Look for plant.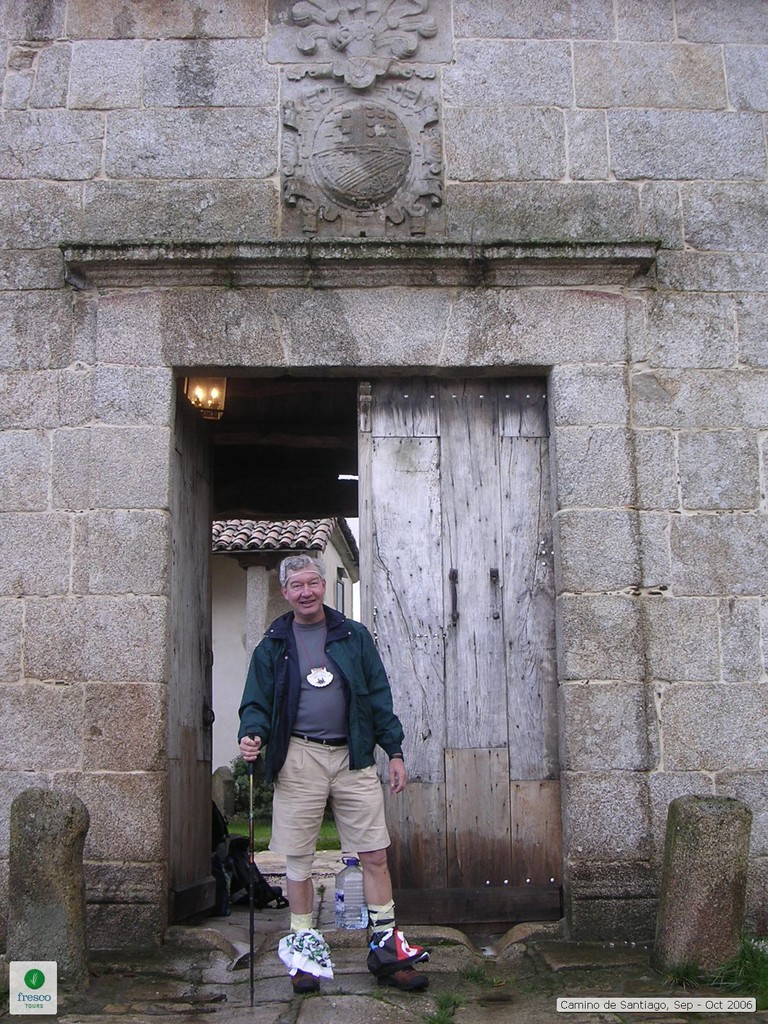
Found: BBox(301, 982, 354, 1000).
